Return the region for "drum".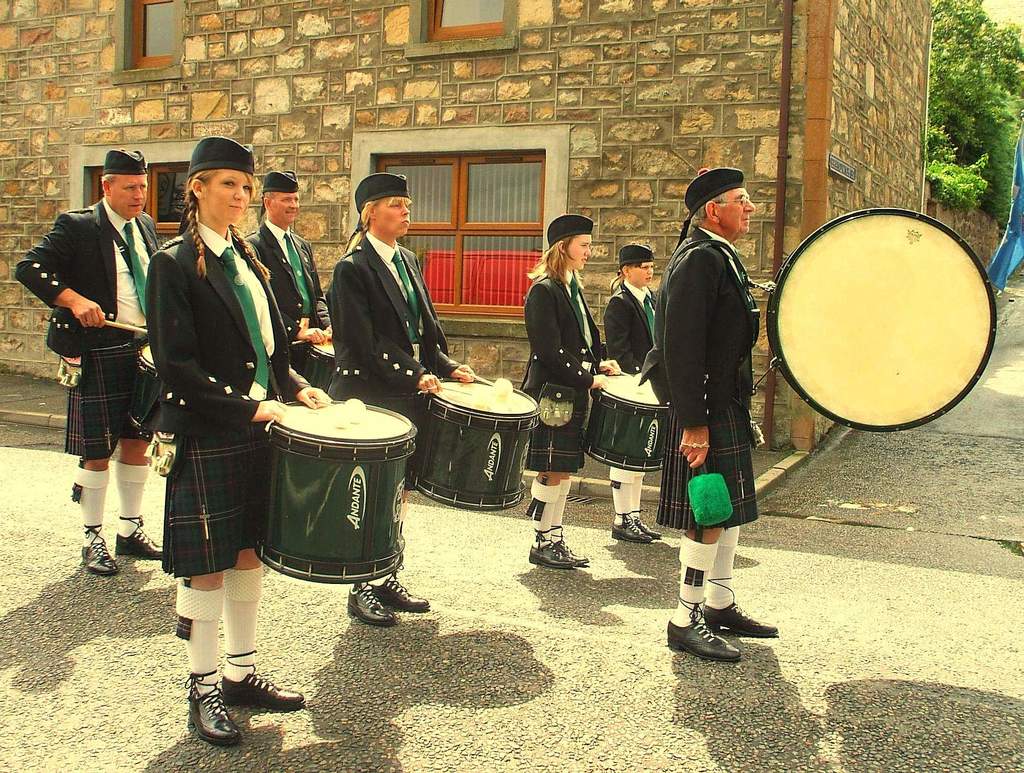
(left=125, top=345, right=157, bottom=432).
